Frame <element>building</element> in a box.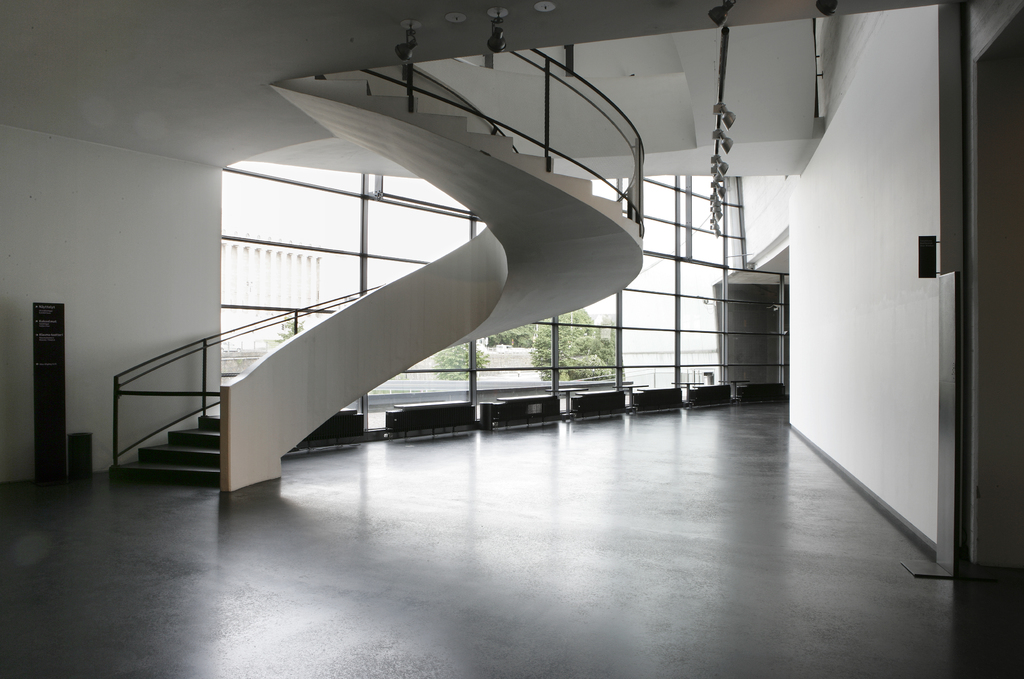
bbox=(0, 0, 1023, 678).
